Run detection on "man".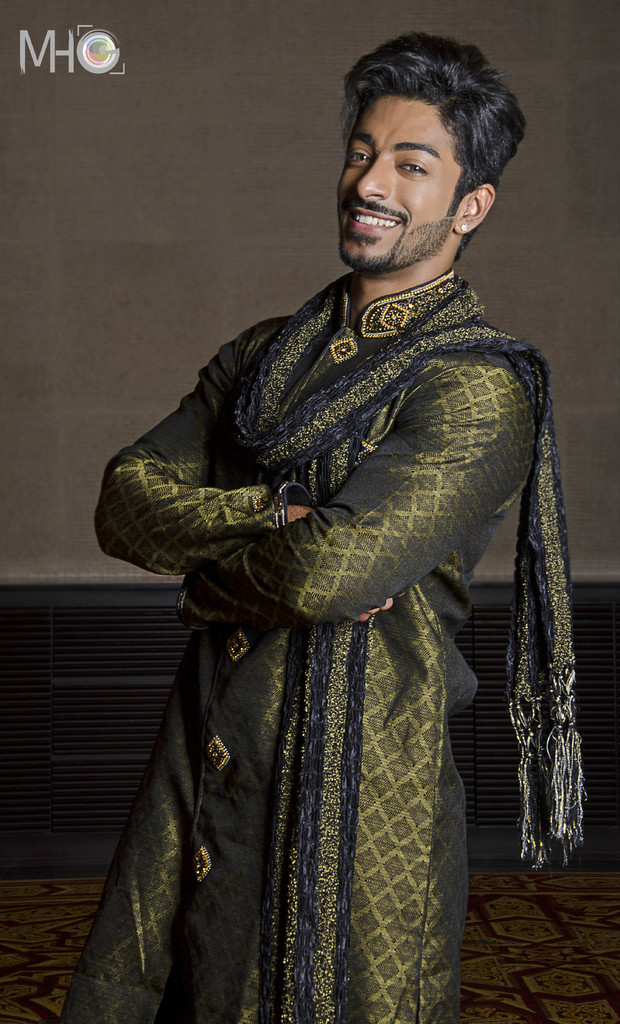
Result: <region>83, 35, 578, 1023</region>.
